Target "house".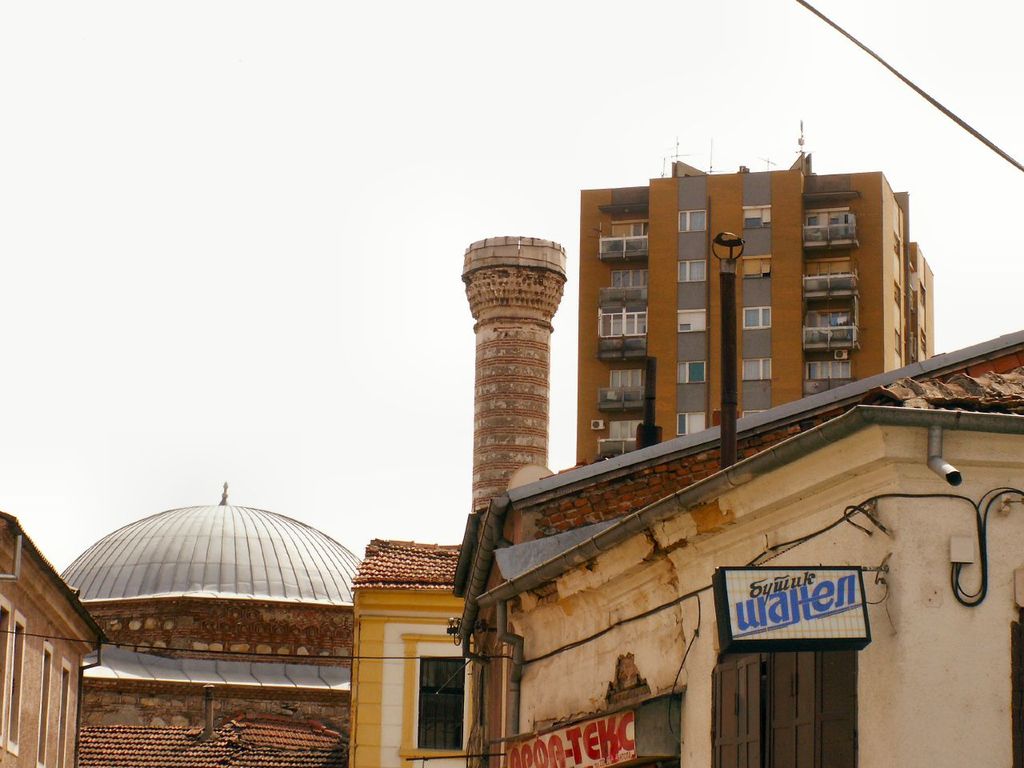
Target region: 390 254 1006 754.
